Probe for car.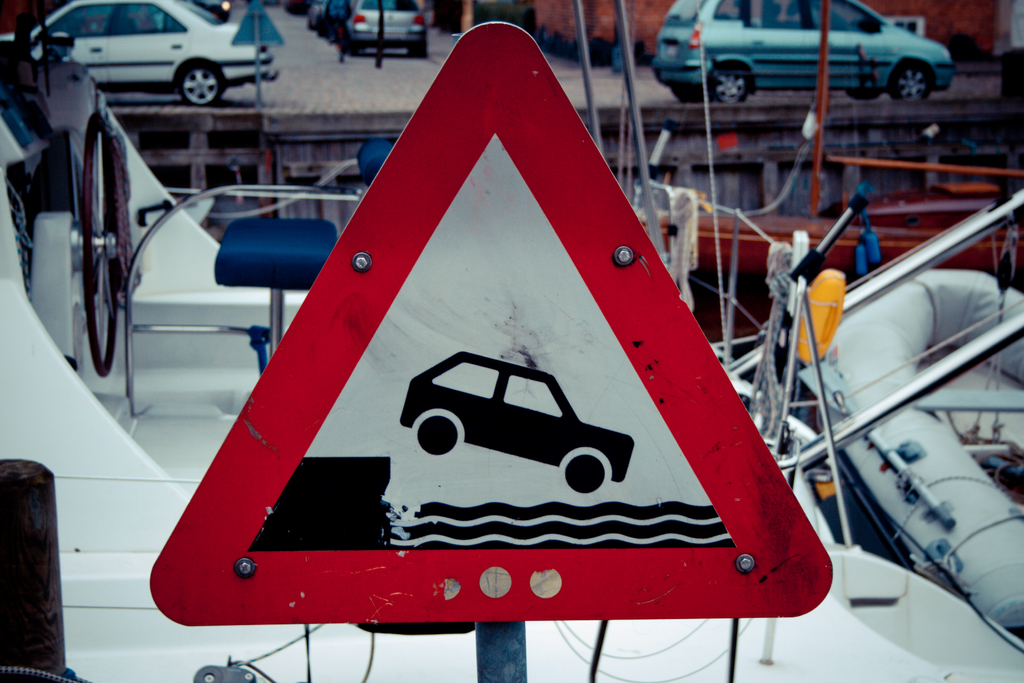
Probe result: rect(339, 0, 431, 58).
